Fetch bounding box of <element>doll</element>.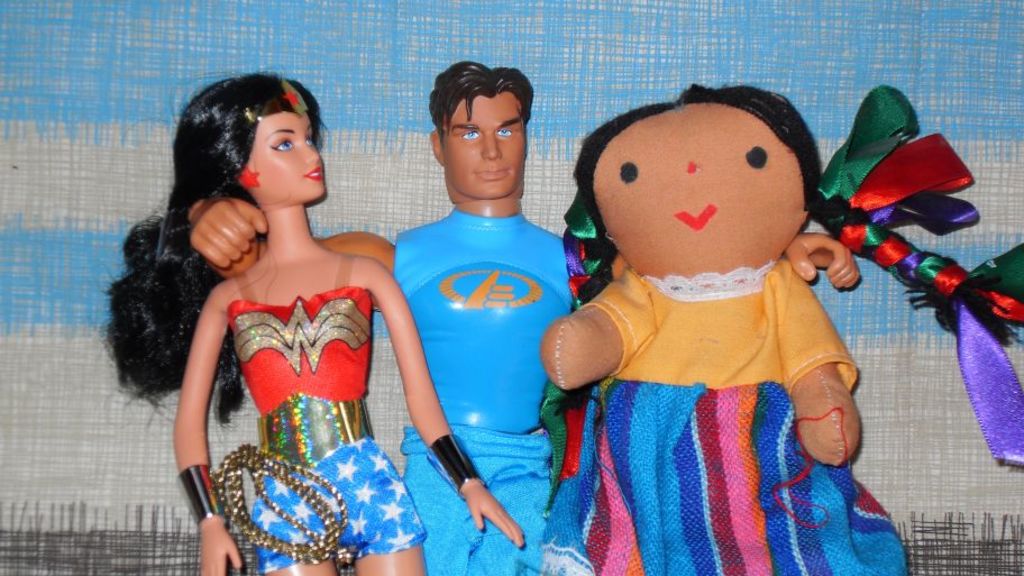
Bbox: <box>376,52,623,575</box>.
